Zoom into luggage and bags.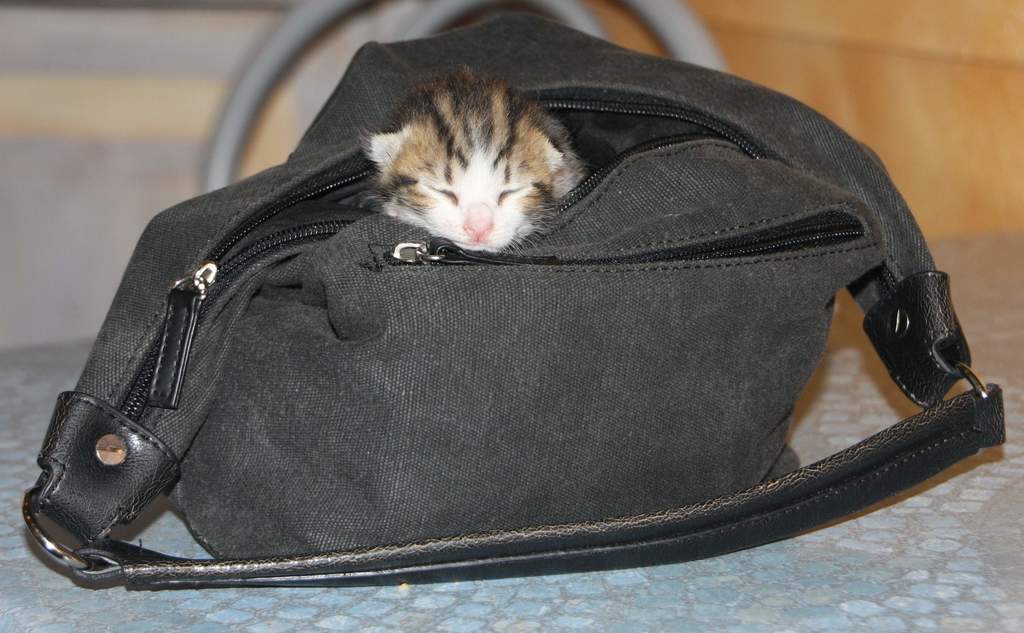
Zoom target: x1=109 y1=26 x2=908 y2=626.
